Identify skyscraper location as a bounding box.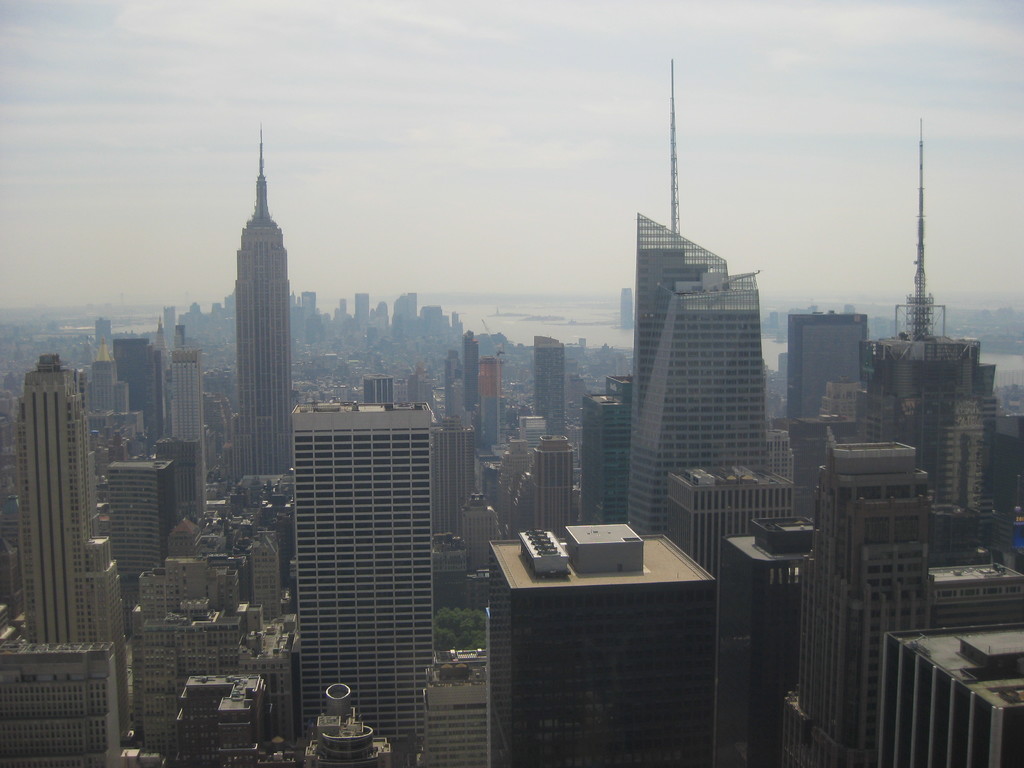
{"x1": 719, "y1": 520, "x2": 824, "y2": 716}.
